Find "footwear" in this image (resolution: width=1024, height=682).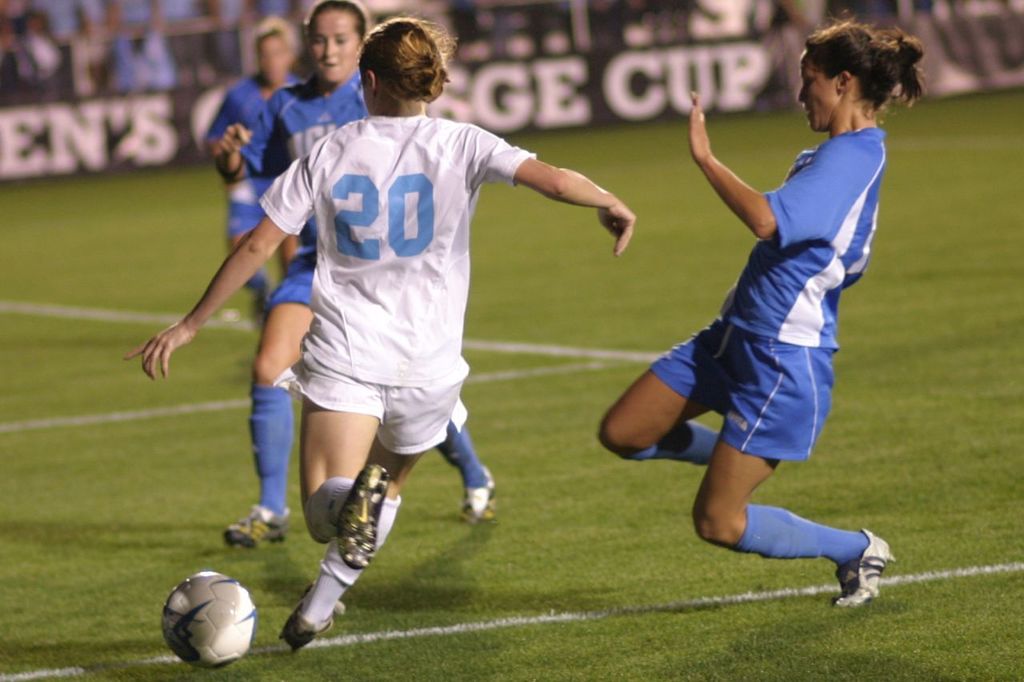
465, 467, 502, 526.
